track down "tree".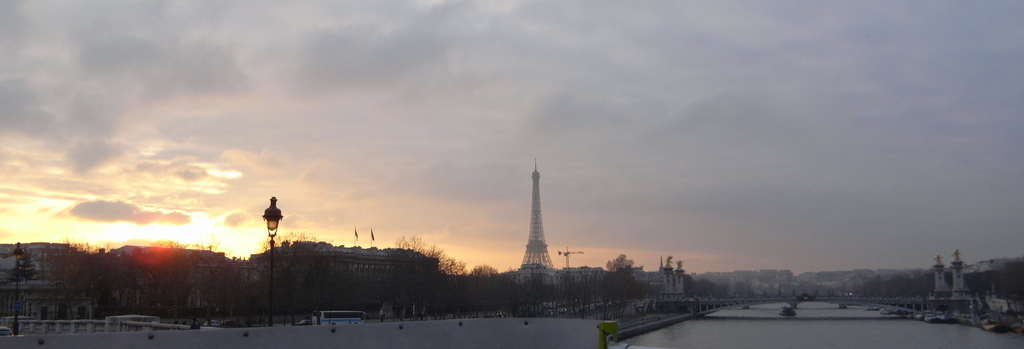
Tracked to [left=263, top=237, right=329, bottom=319].
